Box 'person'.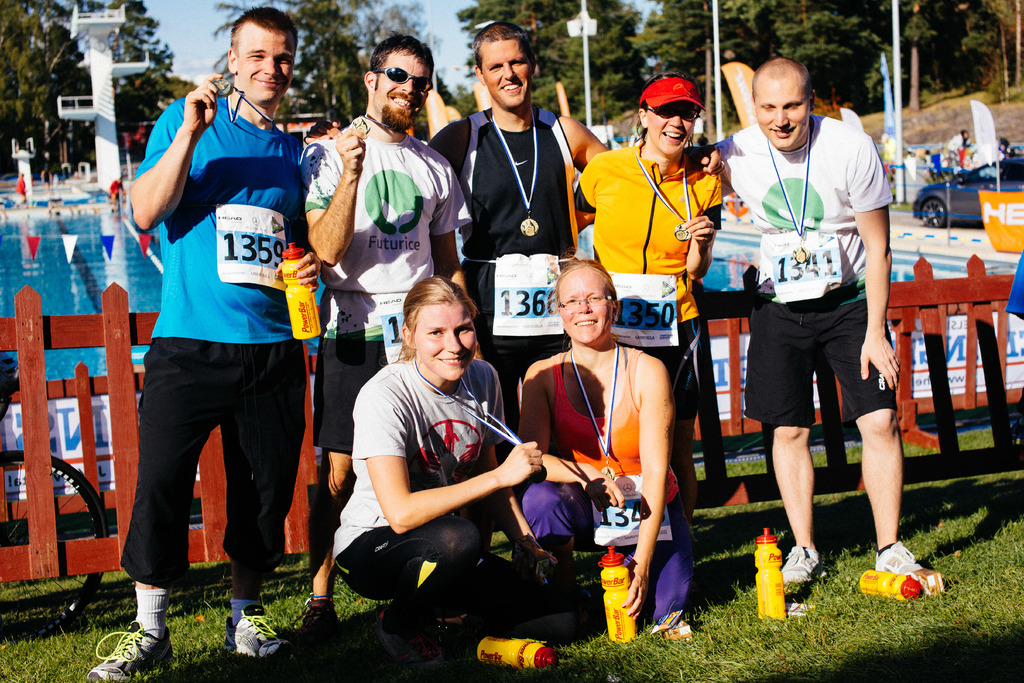
<box>430,25,582,399</box>.
